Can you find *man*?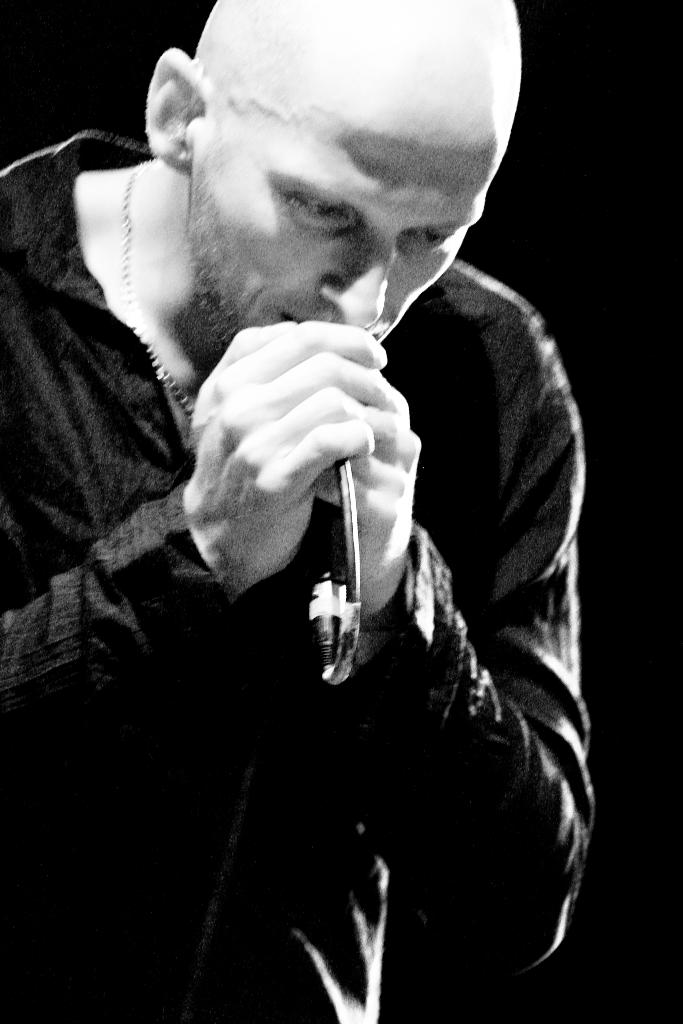
Yes, bounding box: detection(93, 0, 636, 1014).
